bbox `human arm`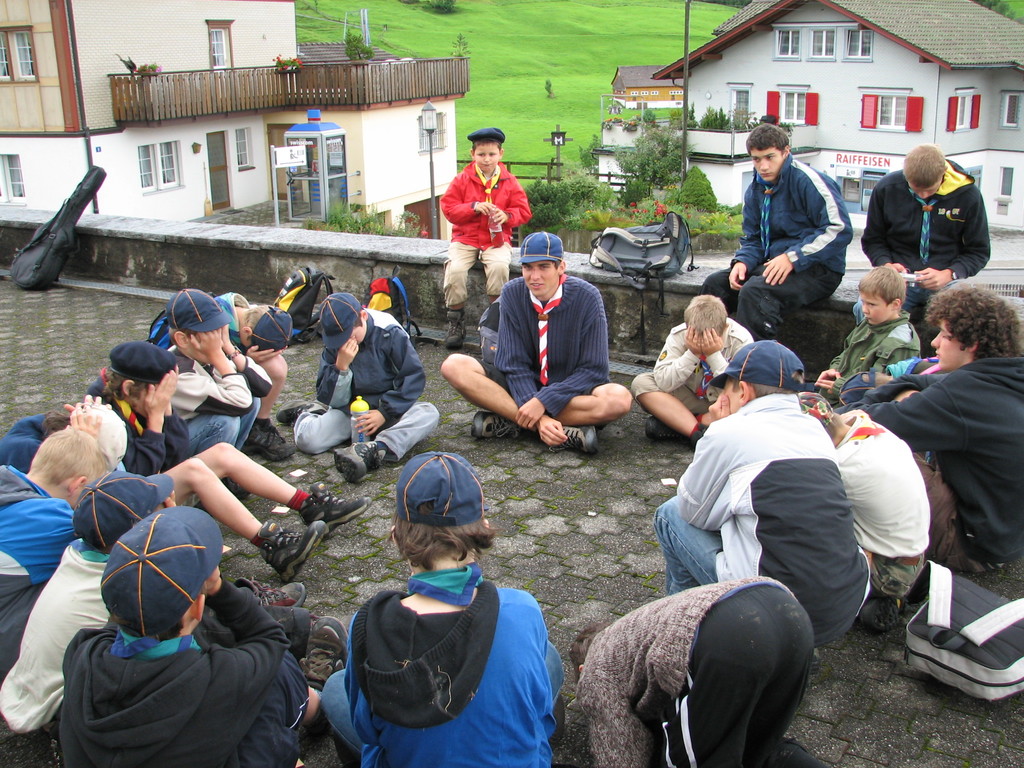
{"x1": 353, "y1": 325, "x2": 426, "y2": 438}
